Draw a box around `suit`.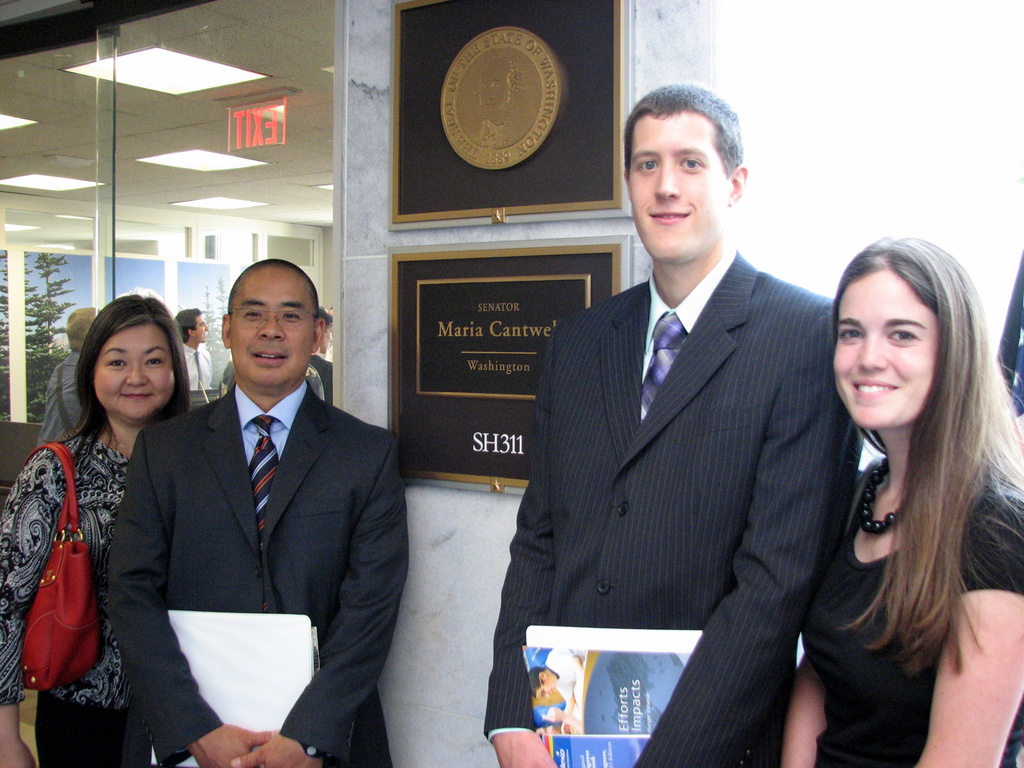
box=[503, 134, 872, 741].
